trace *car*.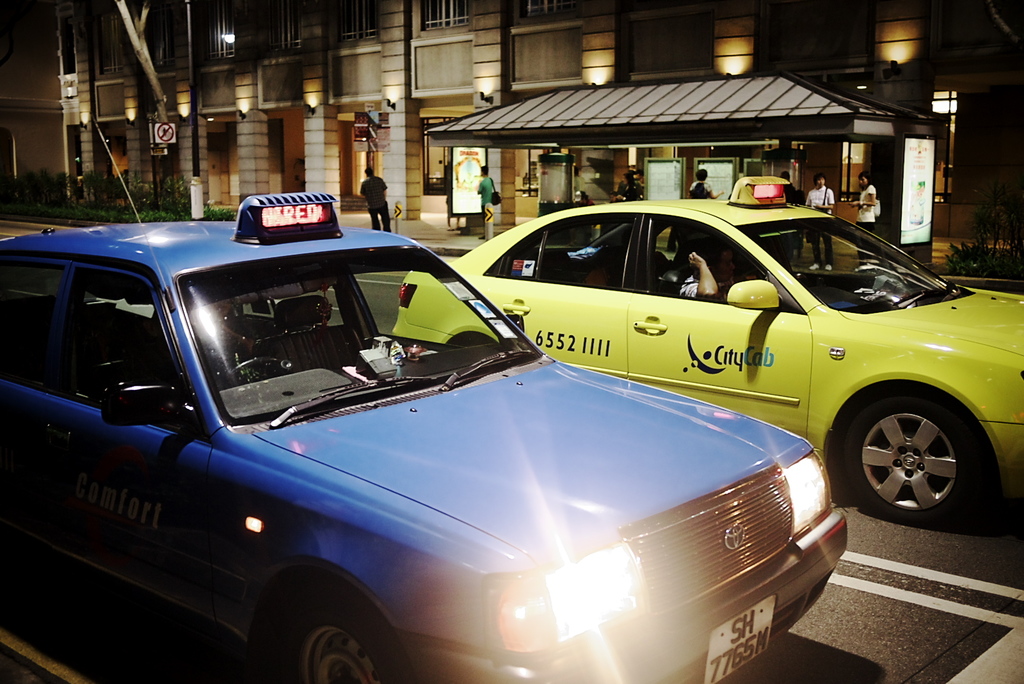
Traced to 385,198,1023,531.
